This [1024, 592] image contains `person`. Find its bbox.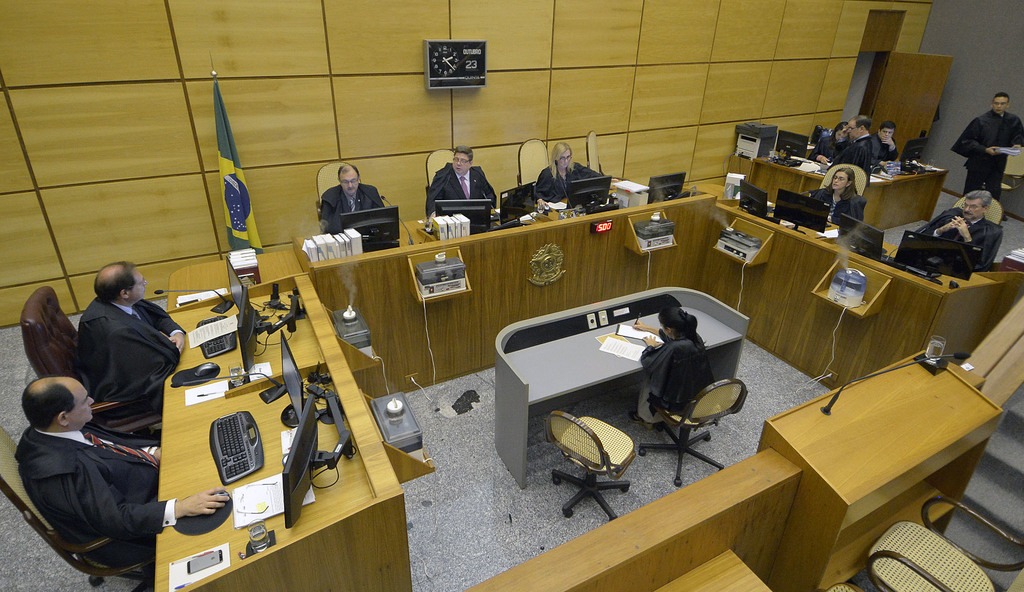
(924,192,996,259).
